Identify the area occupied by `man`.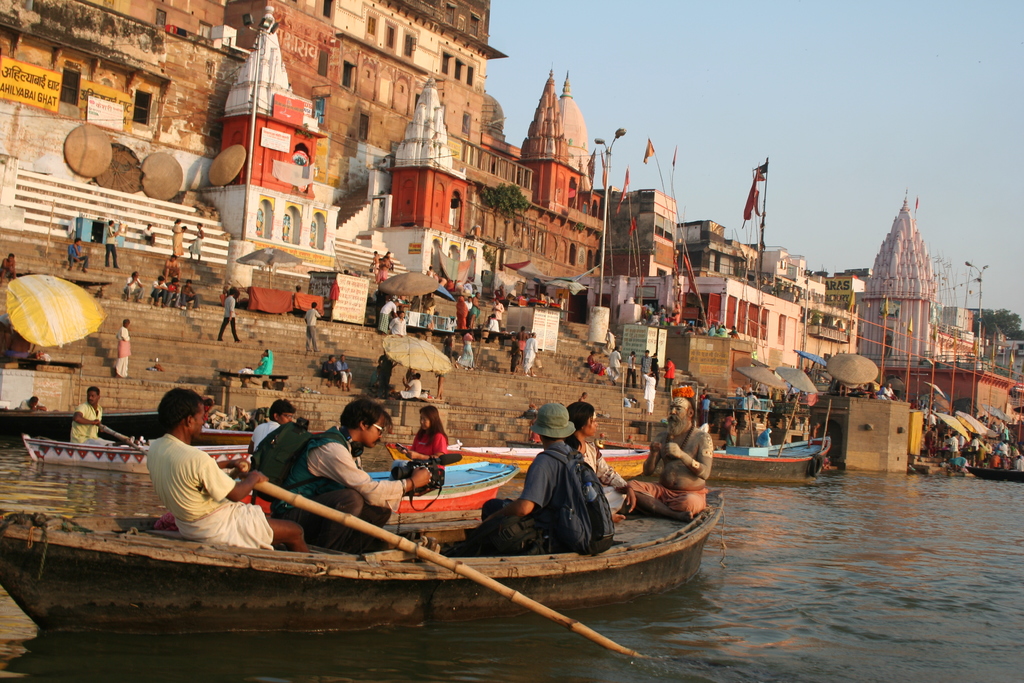
Area: 276,395,432,552.
